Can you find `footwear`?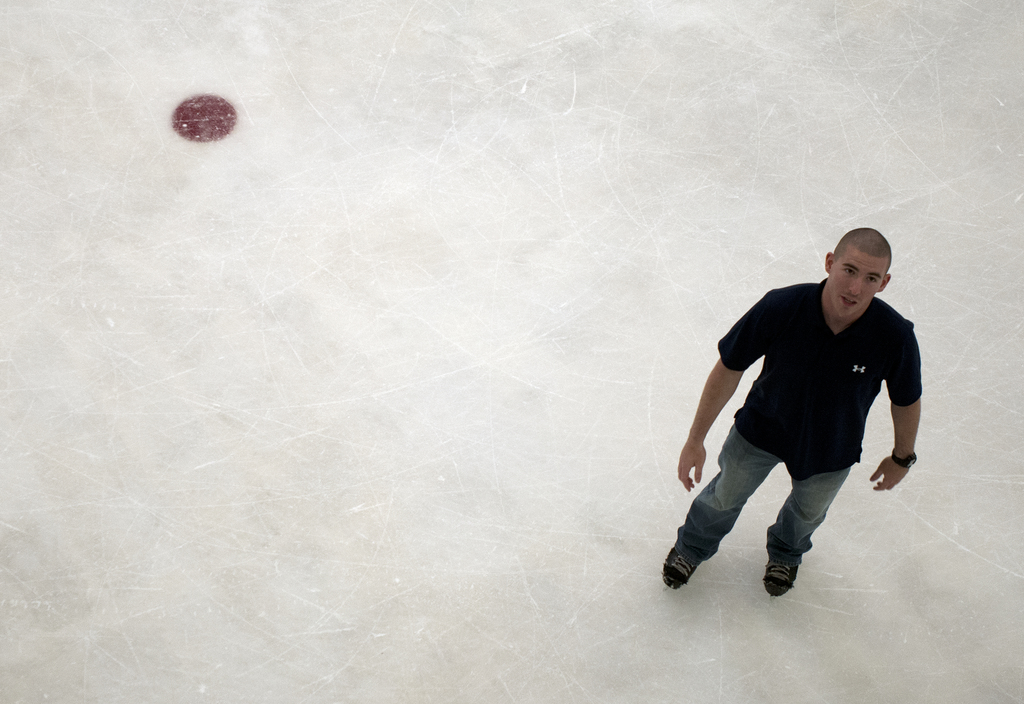
Yes, bounding box: (x1=762, y1=560, x2=796, y2=599).
